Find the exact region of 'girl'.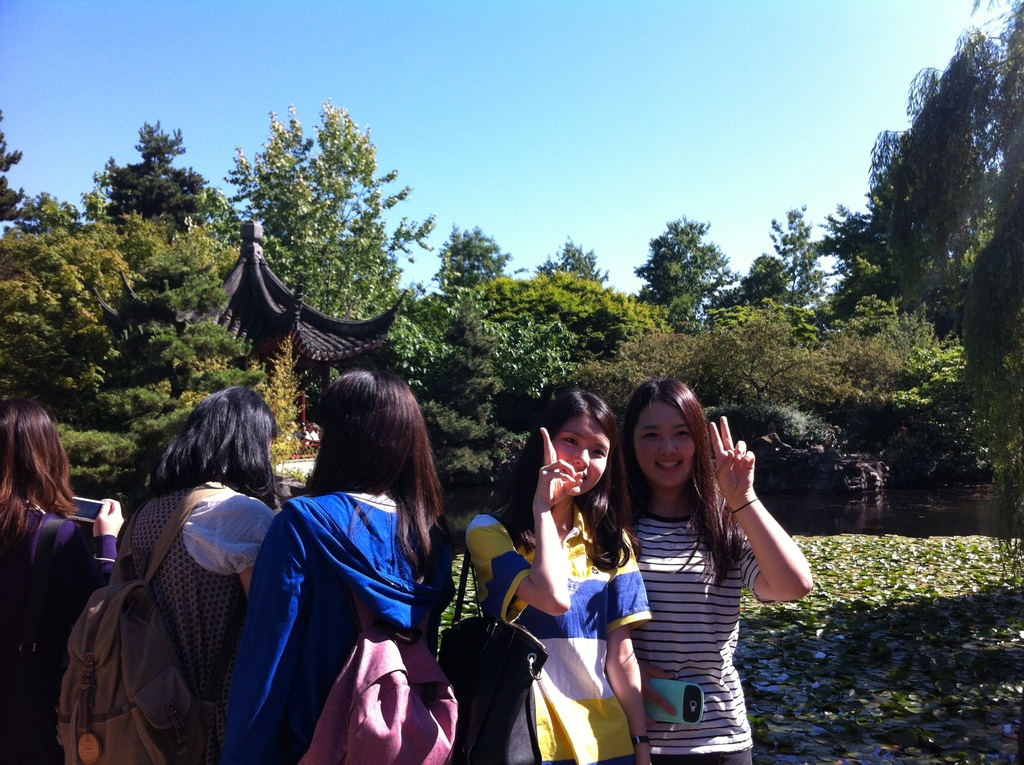
Exact region: 221, 369, 442, 761.
